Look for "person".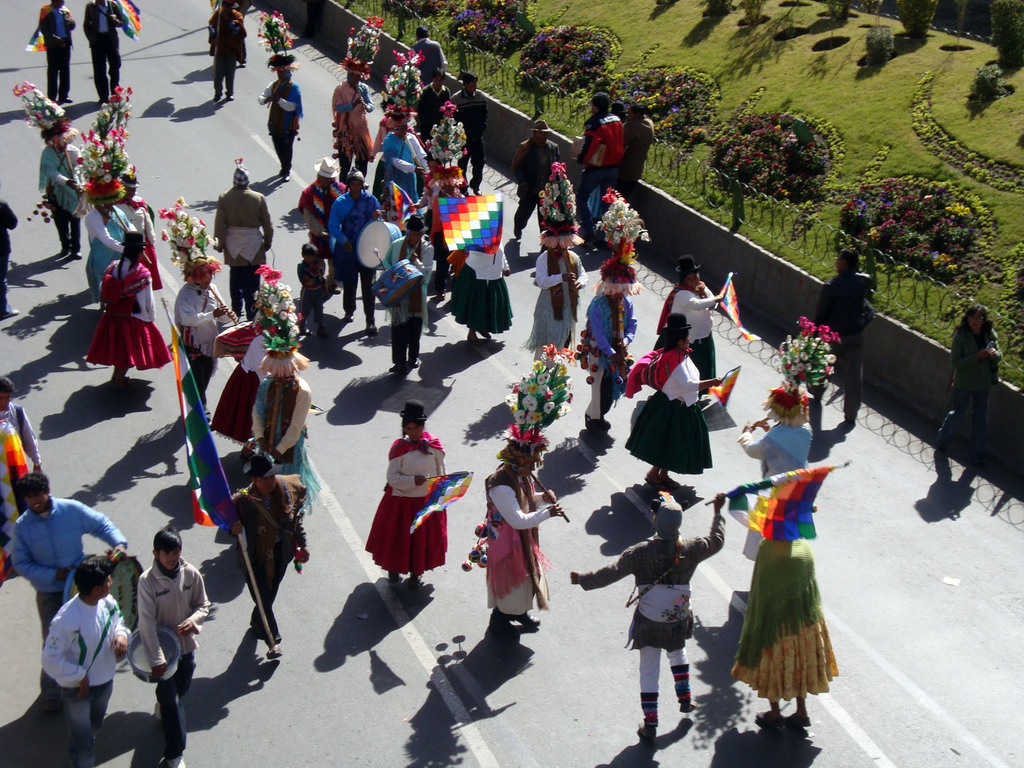
Found: detection(361, 399, 453, 590).
